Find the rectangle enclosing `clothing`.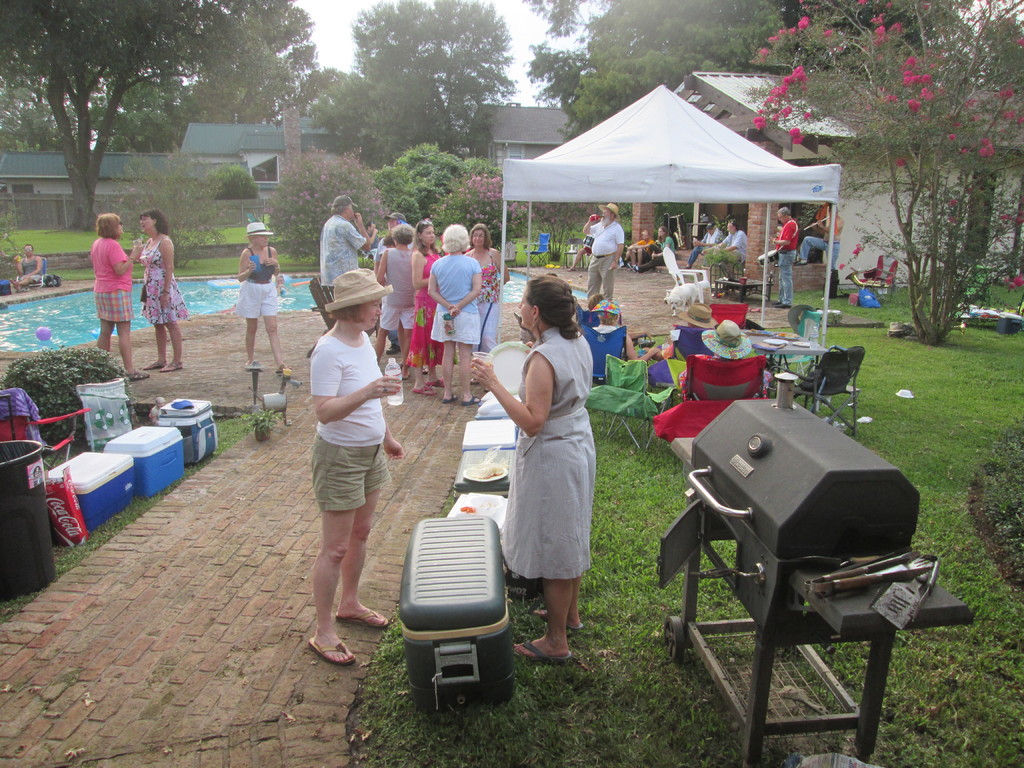
detection(685, 228, 722, 266).
